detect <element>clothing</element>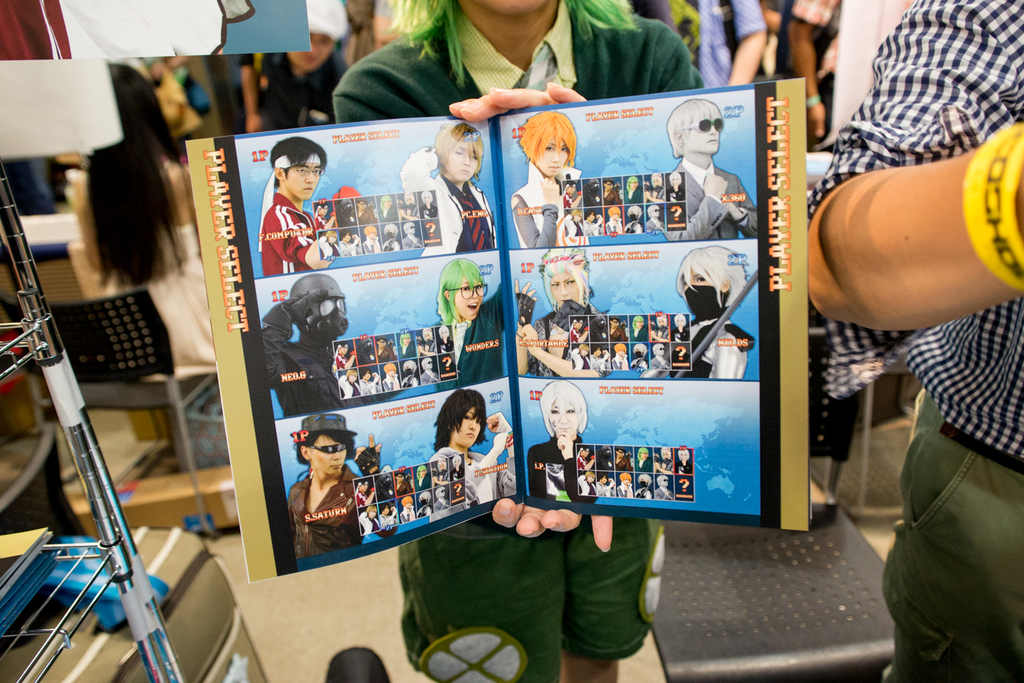
(left=700, top=0, right=770, bottom=88)
